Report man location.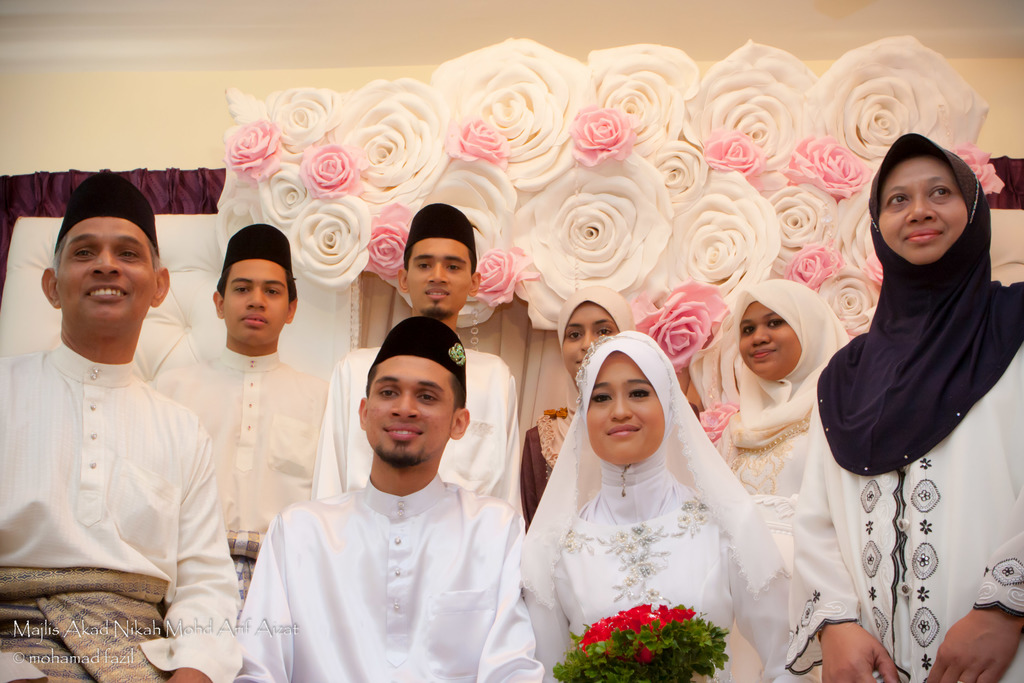
Report: <region>0, 173, 239, 682</region>.
